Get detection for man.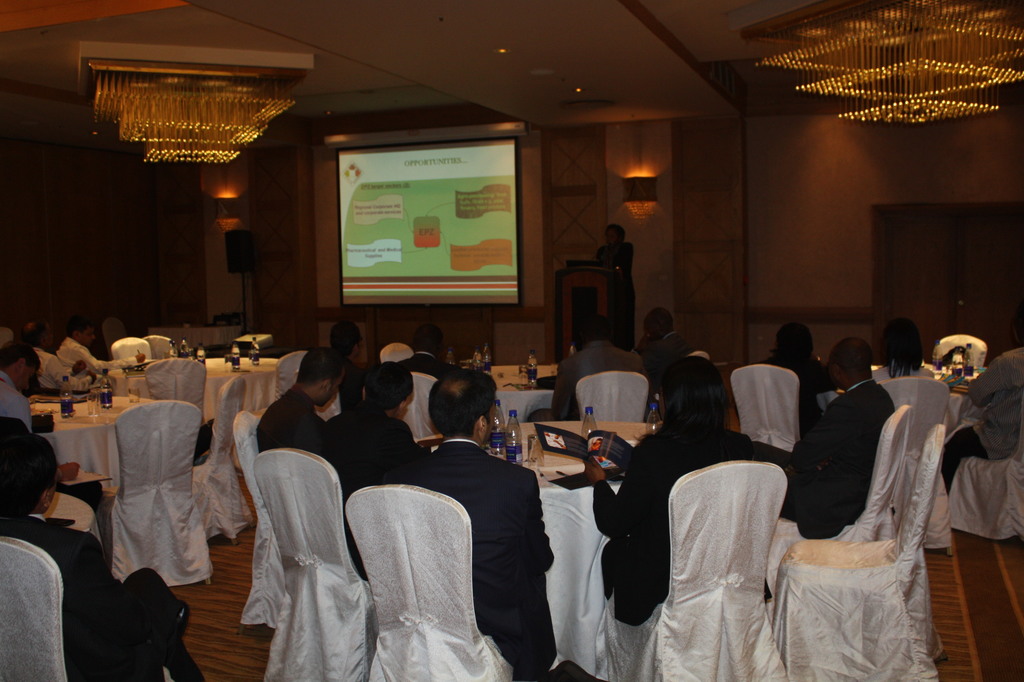
Detection: bbox=[412, 377, 563, 658].
